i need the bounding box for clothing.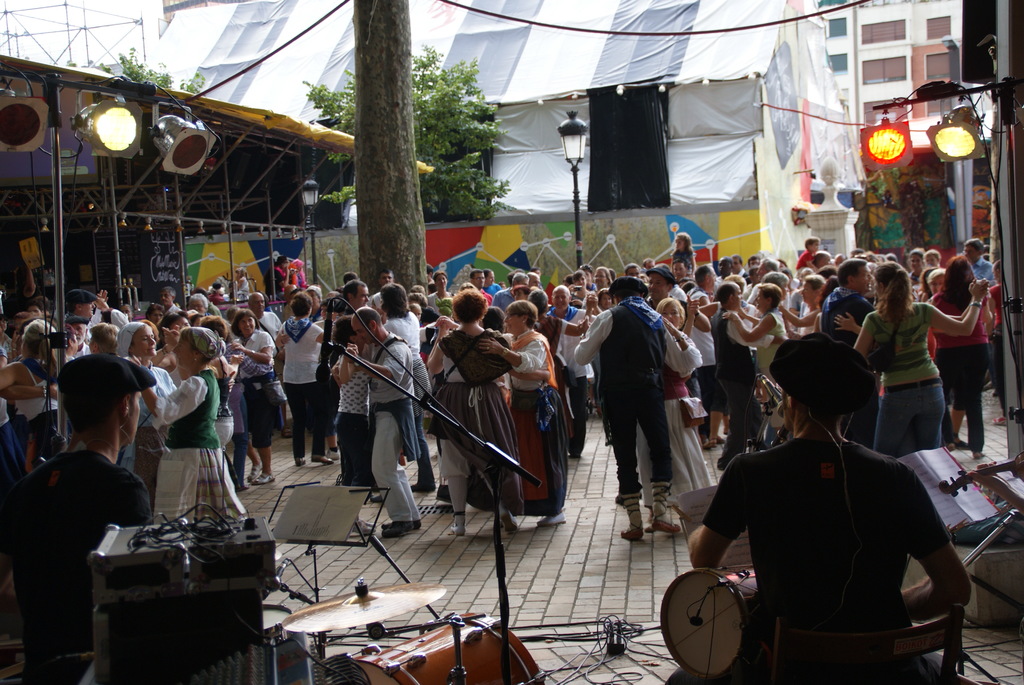
Here it is: [486, 328, 560, 526].
